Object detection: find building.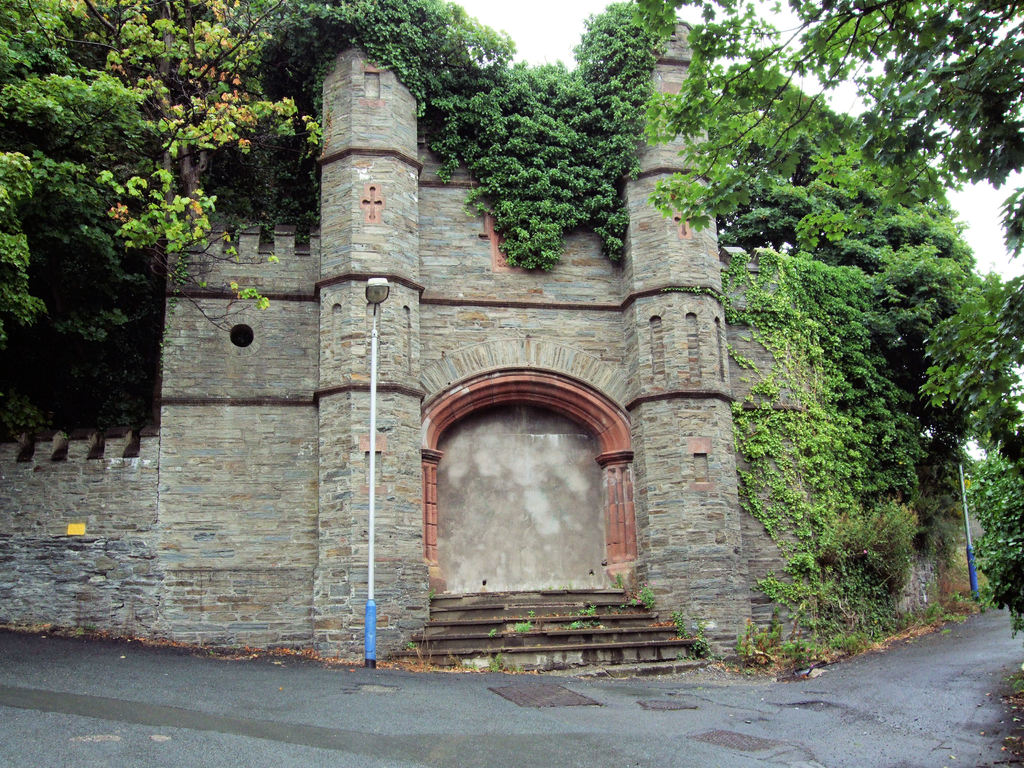
box(0, 40, 977, 667).
